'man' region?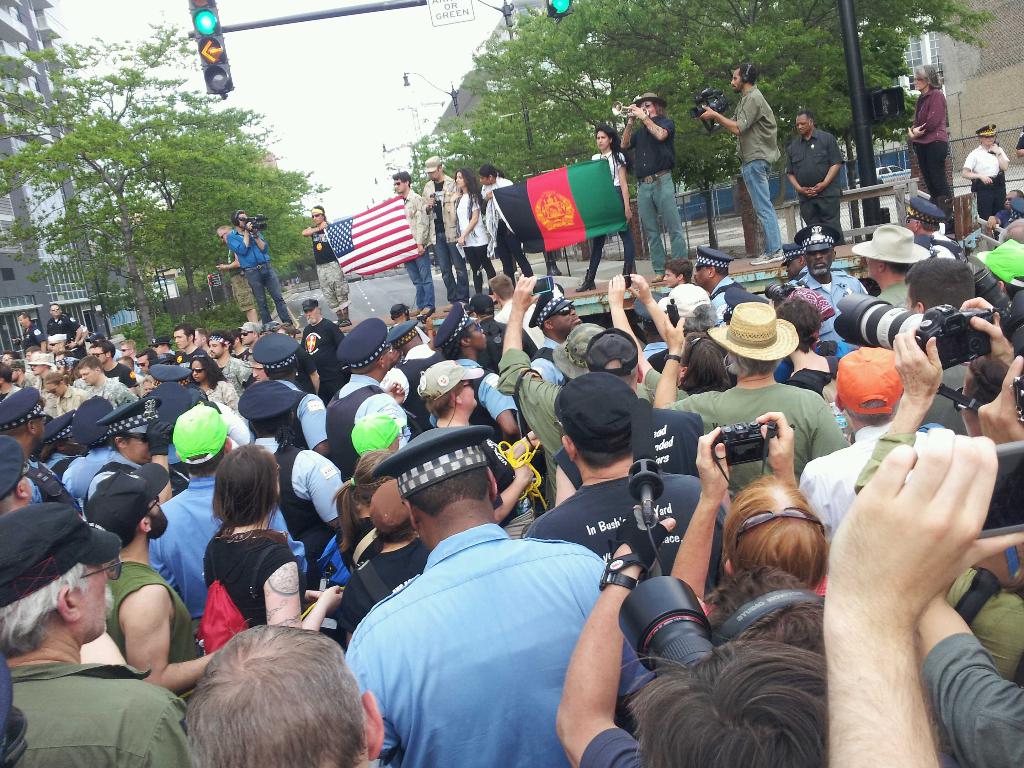
detection(618, 90, 691, 282)
